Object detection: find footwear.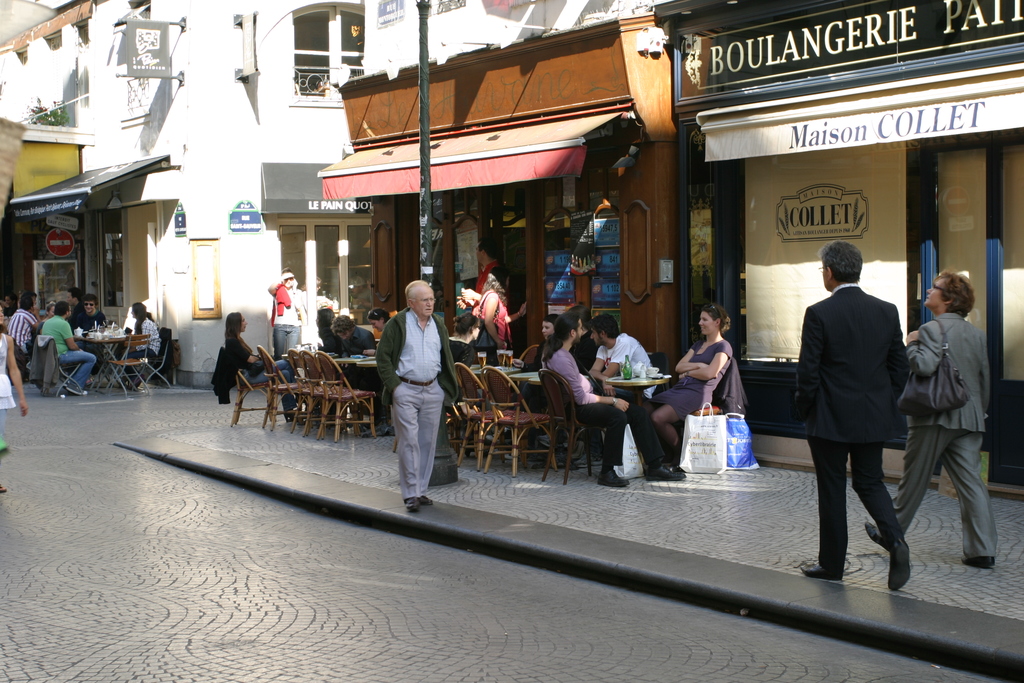
bbox=(399, 502, 414, 514).
